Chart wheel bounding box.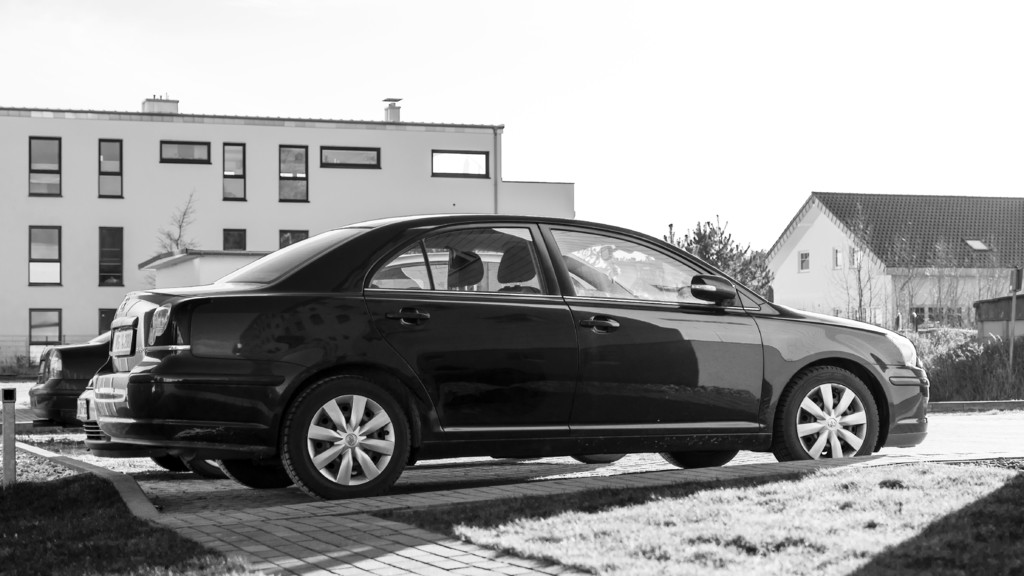
Charted: rect(217, 458, 292, 484).
